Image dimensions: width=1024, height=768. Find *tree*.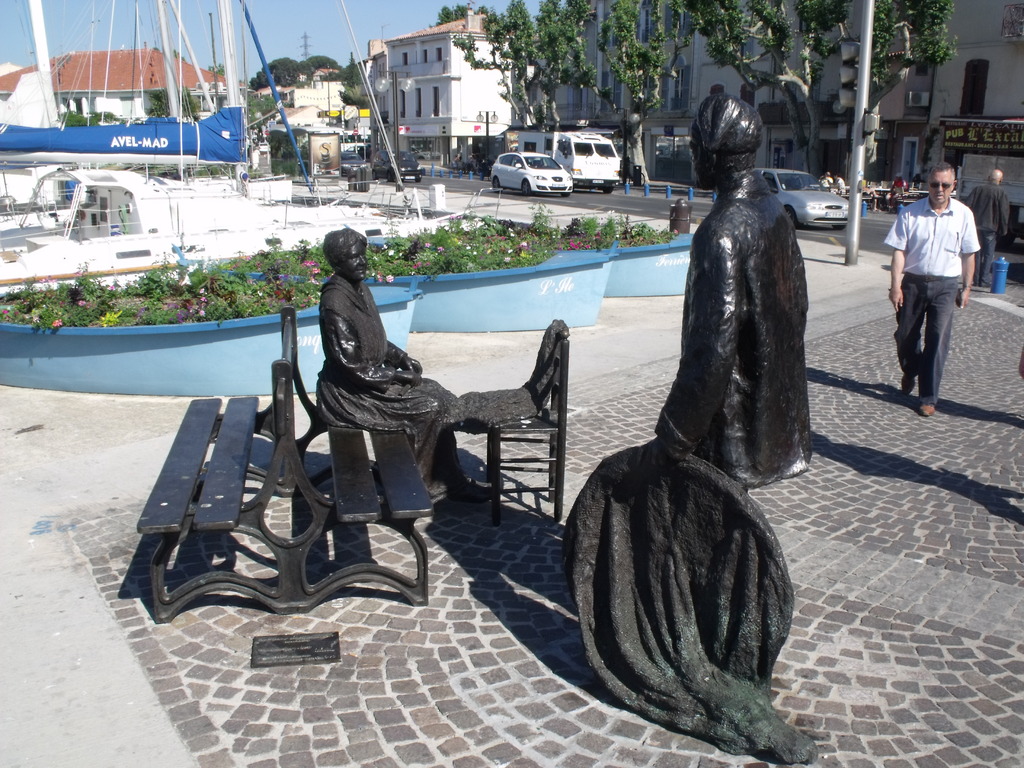
<bbox>209, 64, 226, 77</bbox>.
